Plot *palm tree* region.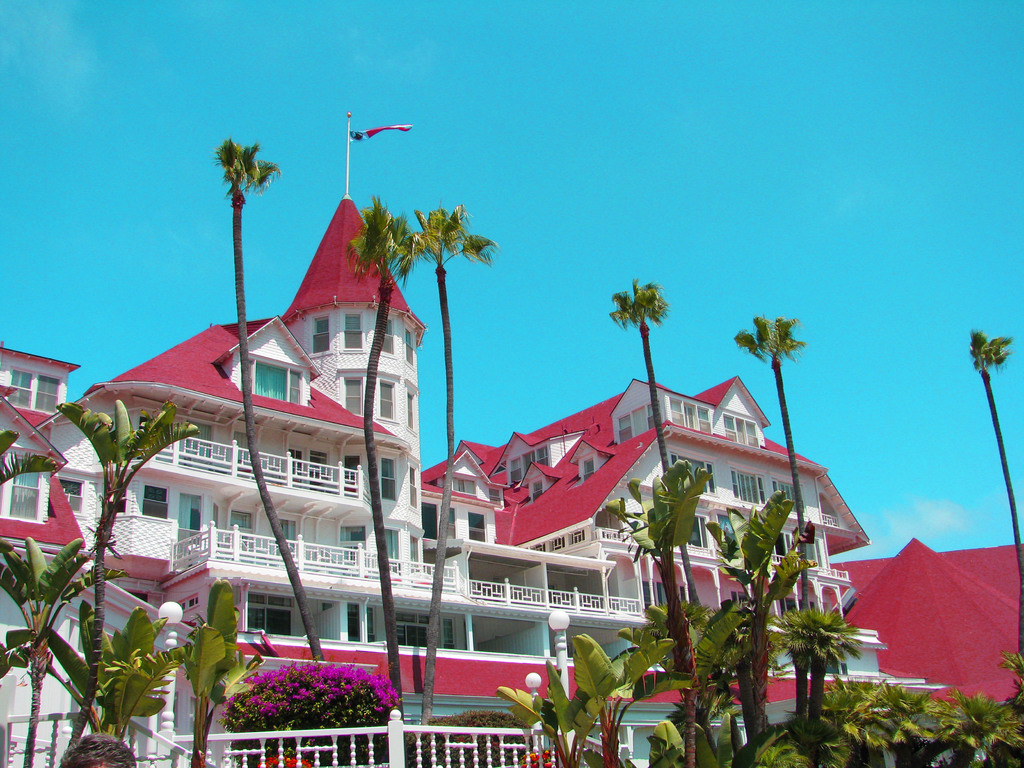
Plotted at 83 399 175 758.
